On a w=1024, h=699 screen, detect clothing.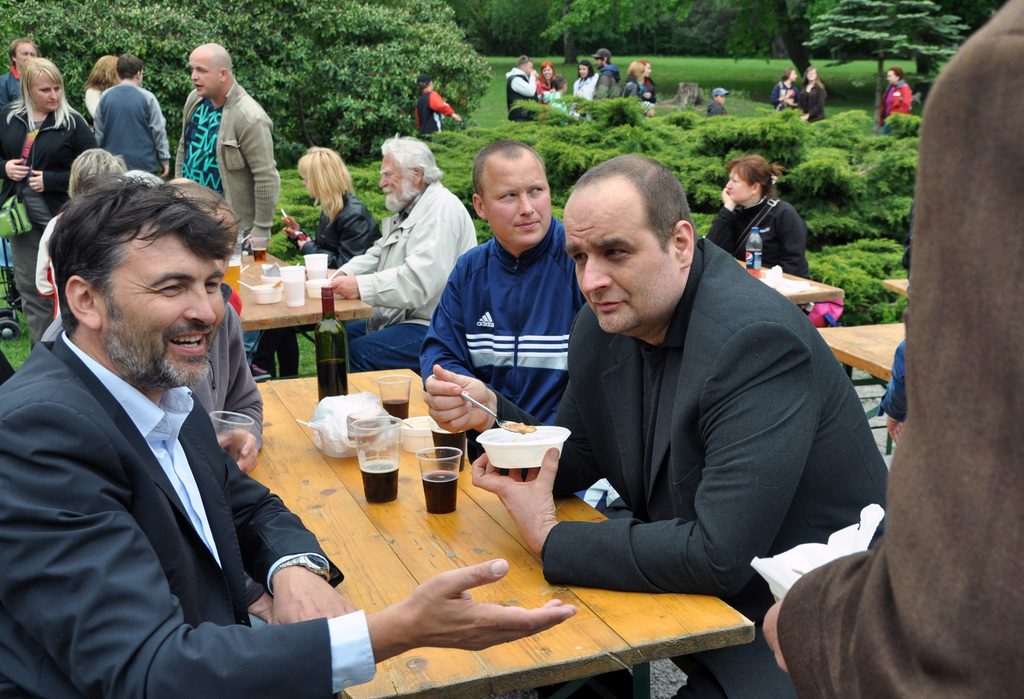
[598, 68, 619, 99].
